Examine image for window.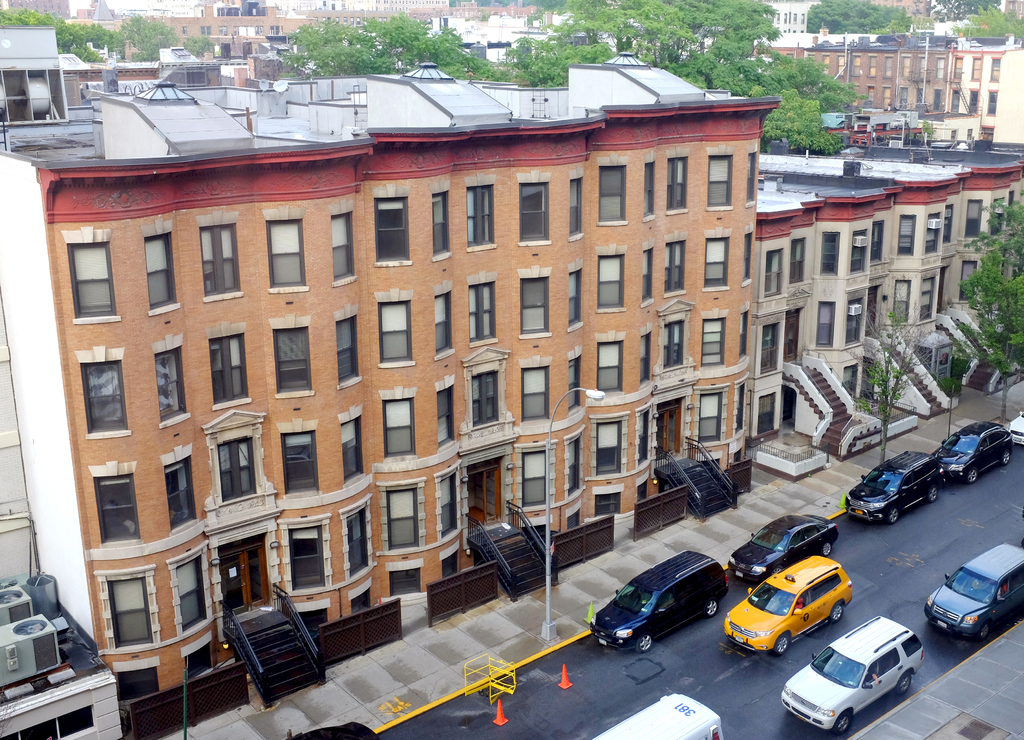
Examination result: 640:159:657:218.
